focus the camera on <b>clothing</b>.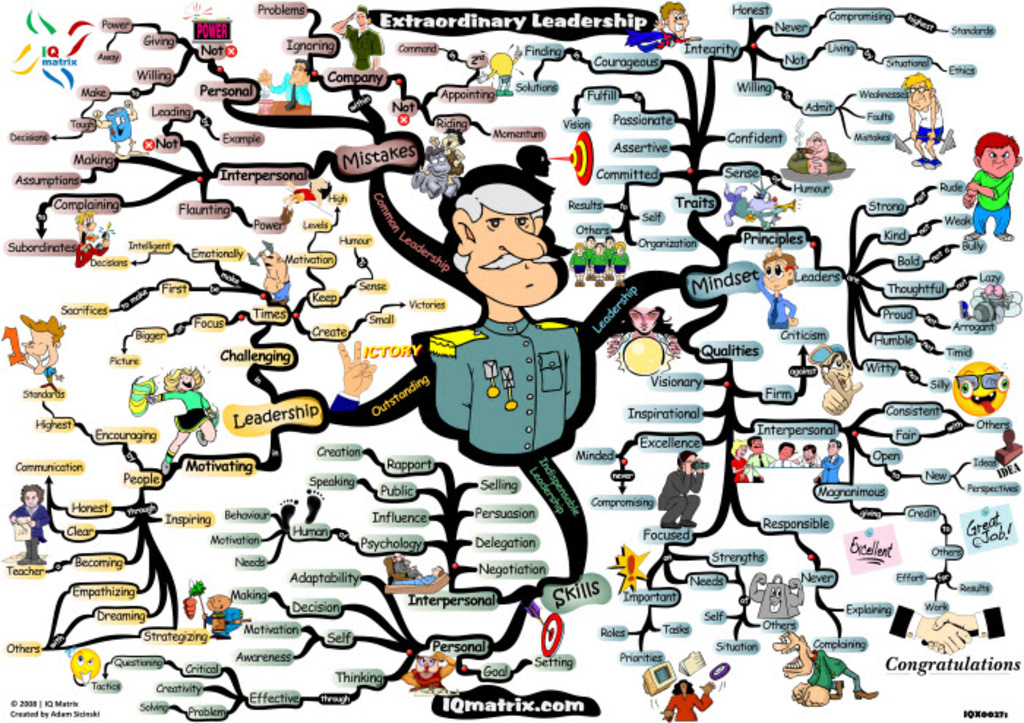
Focus region: rect(339, 22, 382, 72).
